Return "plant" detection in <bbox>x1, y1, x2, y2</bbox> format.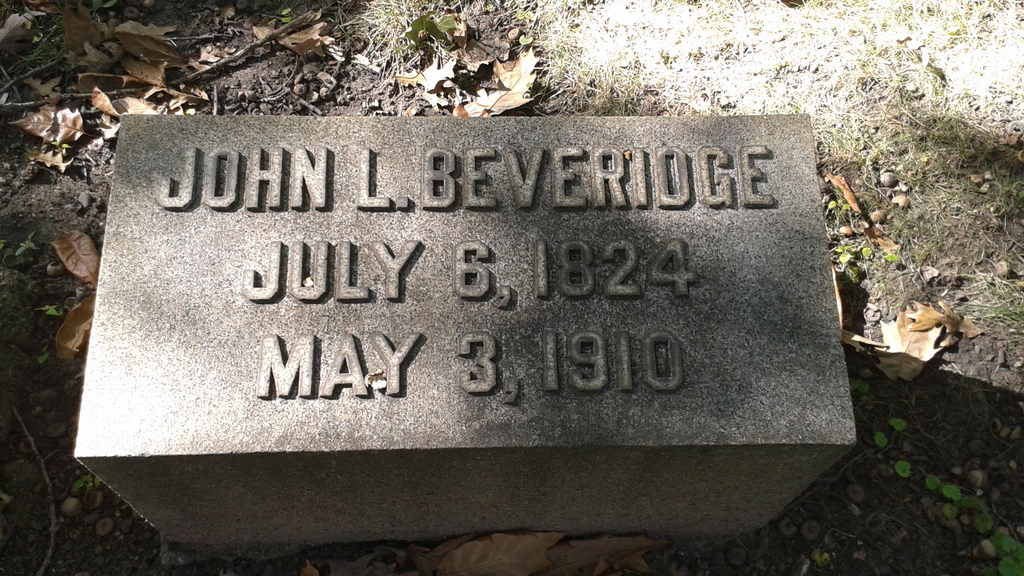
<bbox>872, 431, 884, 452</bbox>.
